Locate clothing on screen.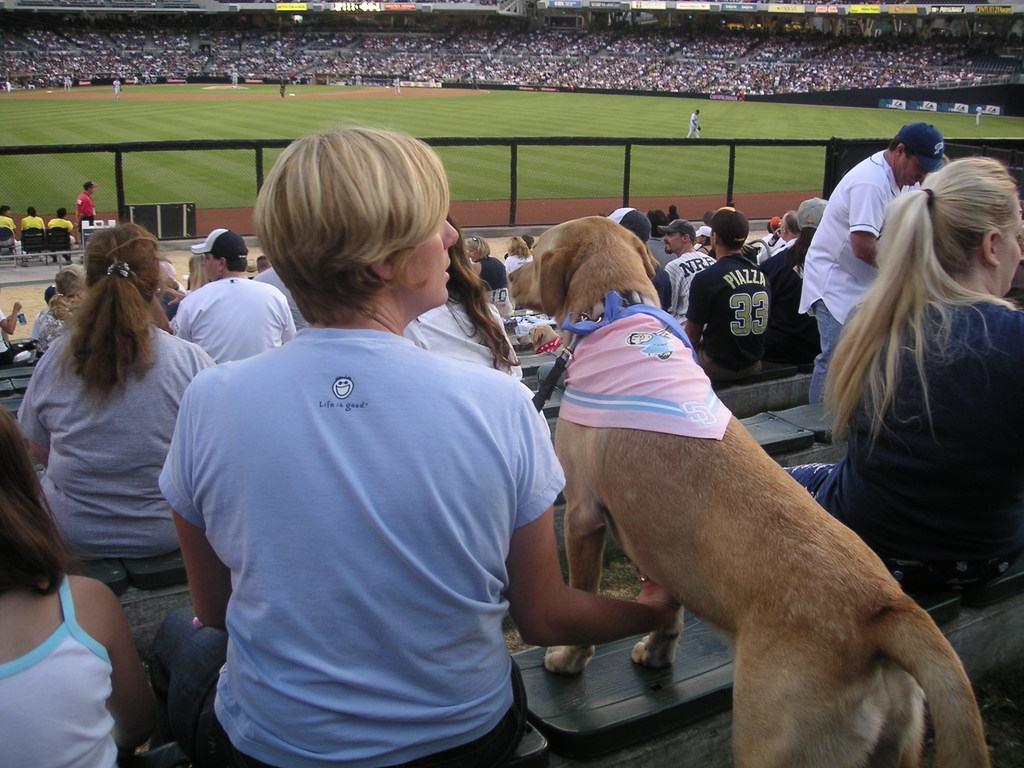
On screen at select_region(479, 258, 515, 316).
